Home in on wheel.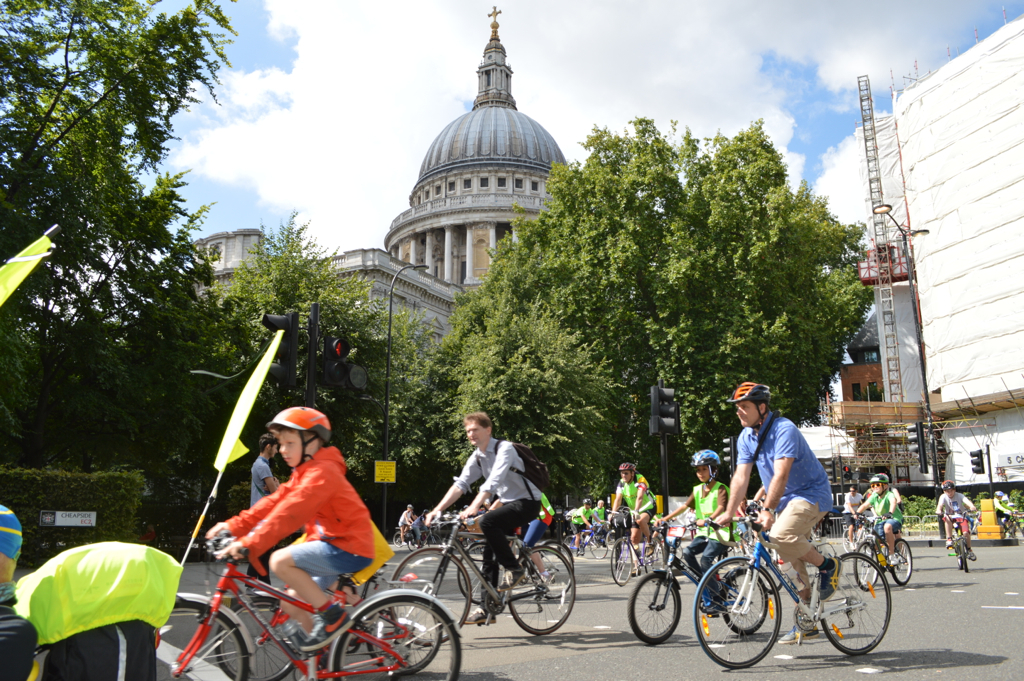
Homed in at bbox=(392, 547, 474, 649).
